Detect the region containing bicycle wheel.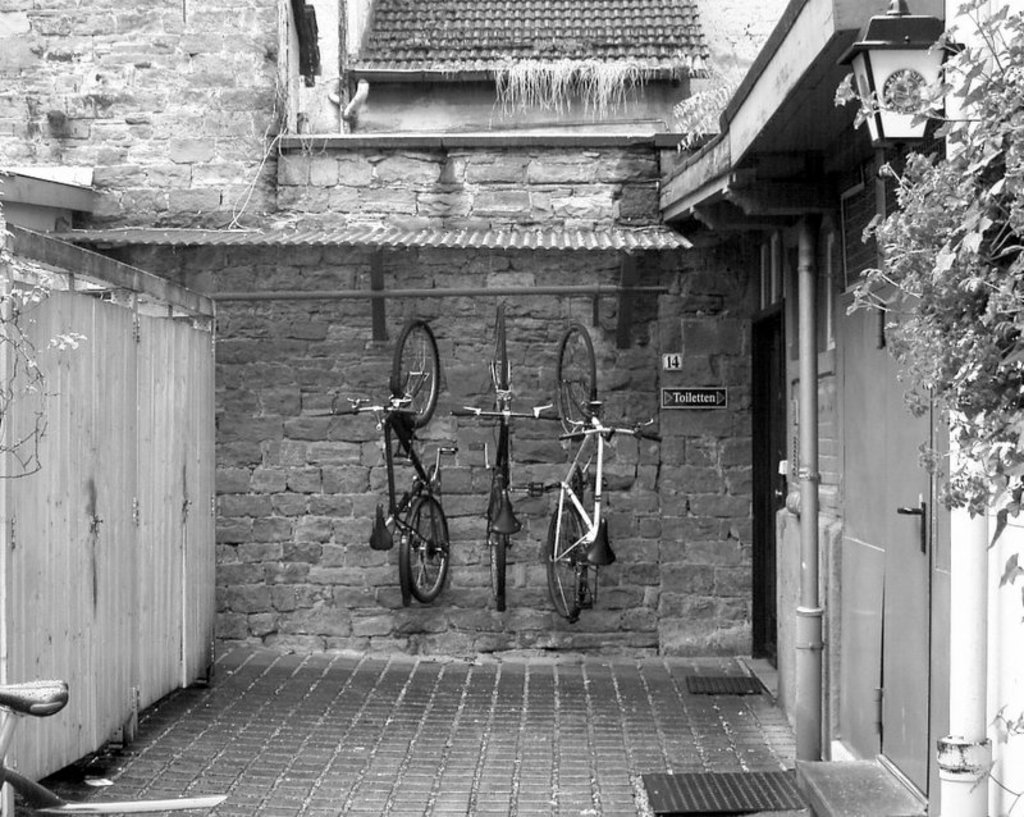
{"left": 488, "top": 498, "right": 506, "bottom": 606}.
